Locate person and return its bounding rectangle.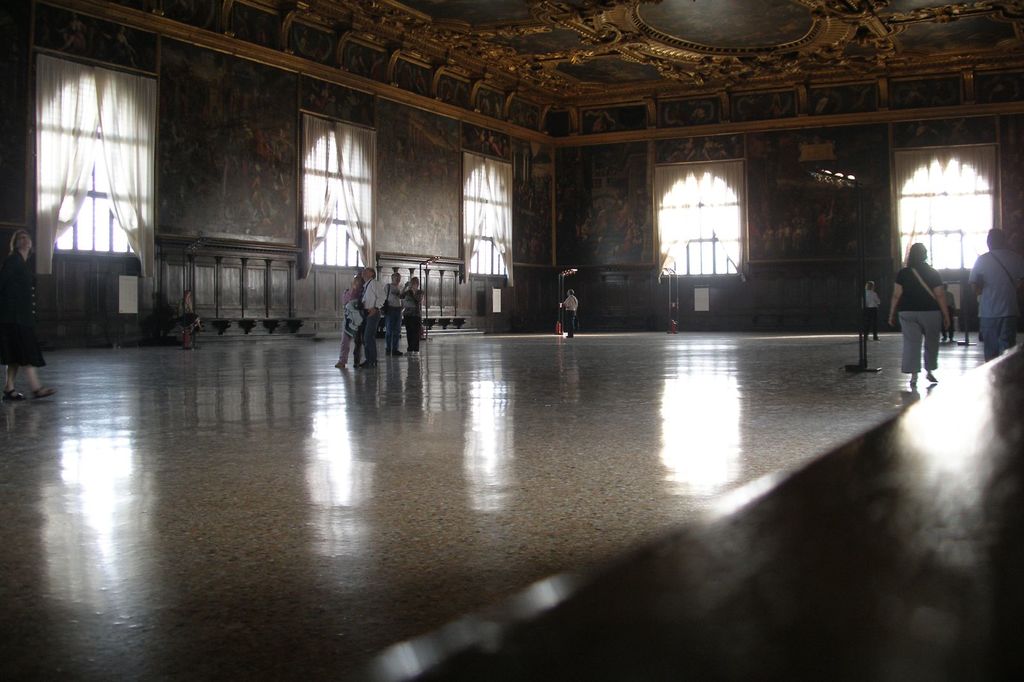
rect(403, 274, 424, 354).
